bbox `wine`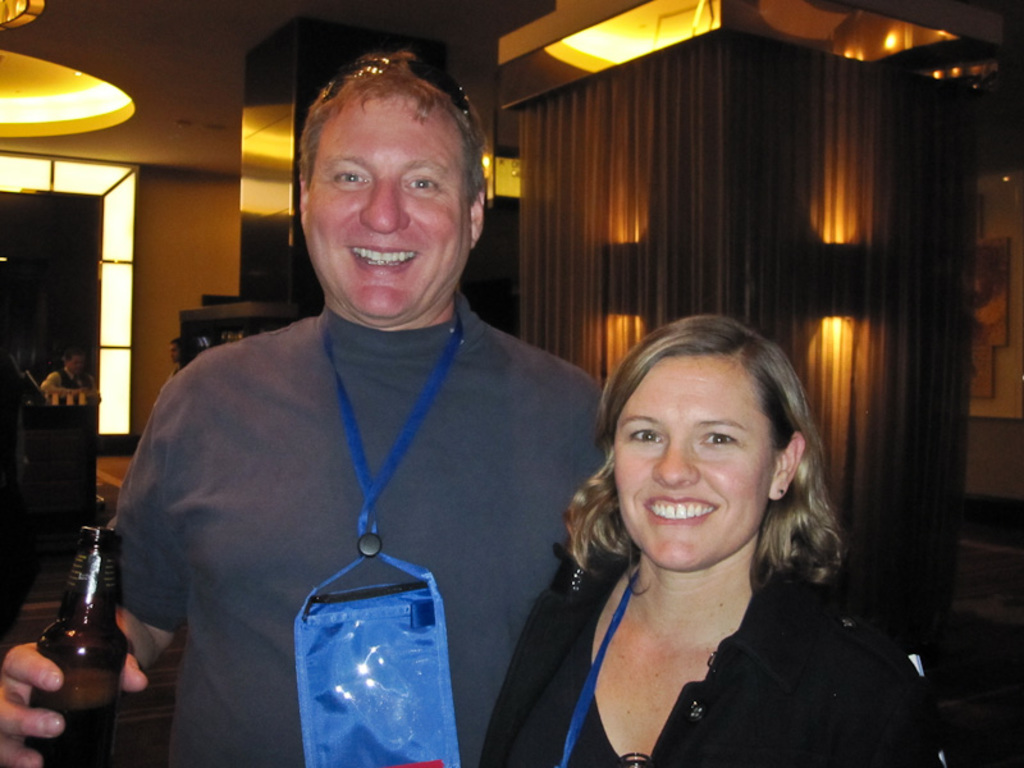
detection(28, 526, 128, 763)
